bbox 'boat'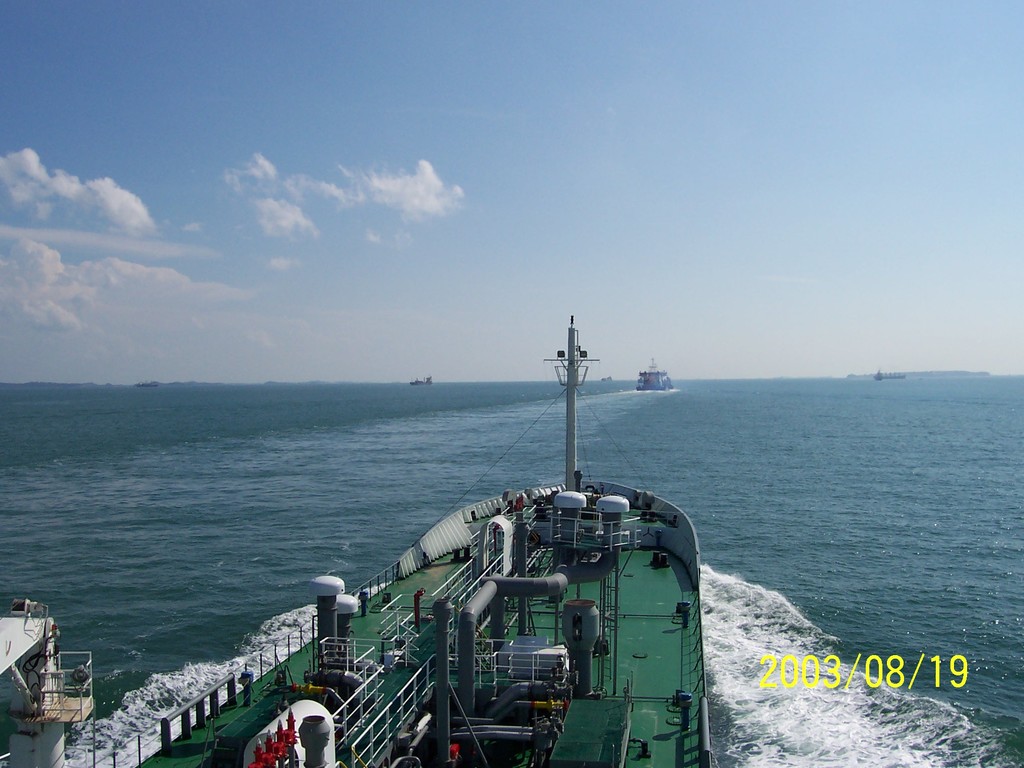
{"x1": 173, "y1": 286, "x2": 771, "y2": 743}
